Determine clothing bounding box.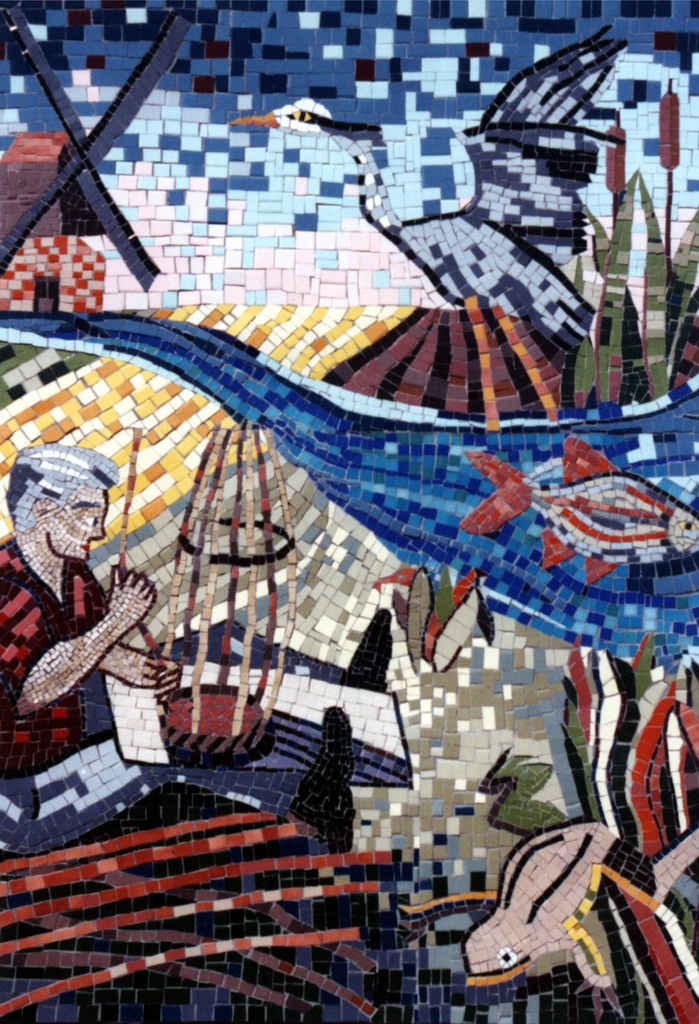
Determined: [left=0, top=533, right=114, bottom=772].
